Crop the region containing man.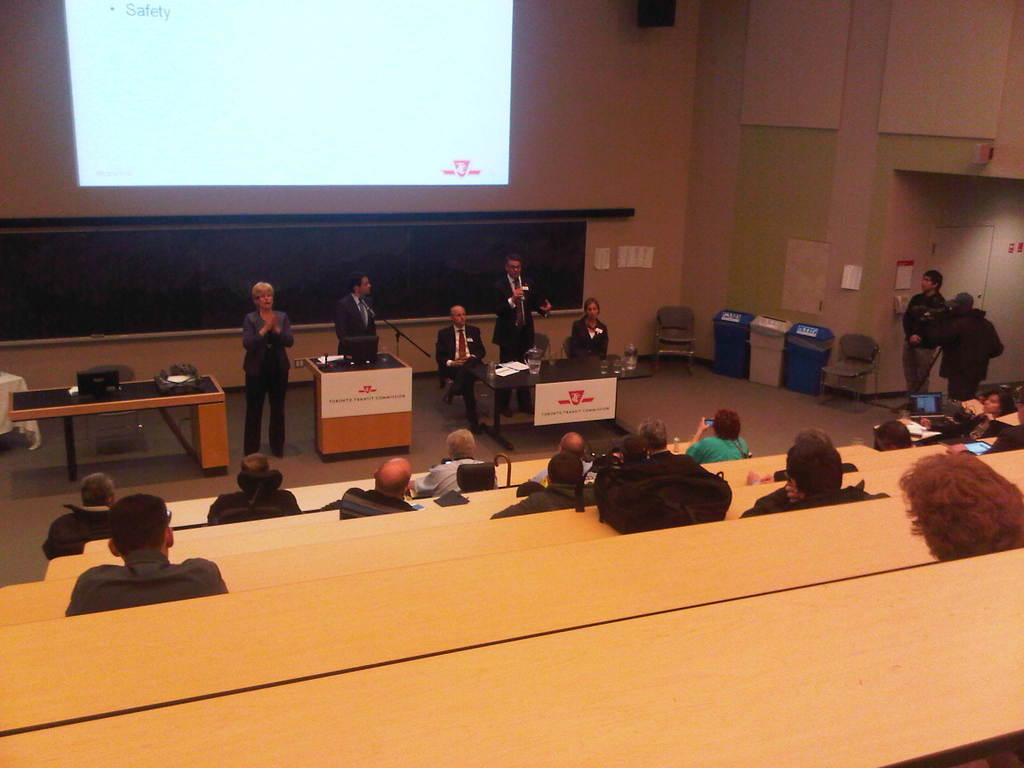
Crop region: pyautogui.locateOnScreen(892, 268, 950, 414).
